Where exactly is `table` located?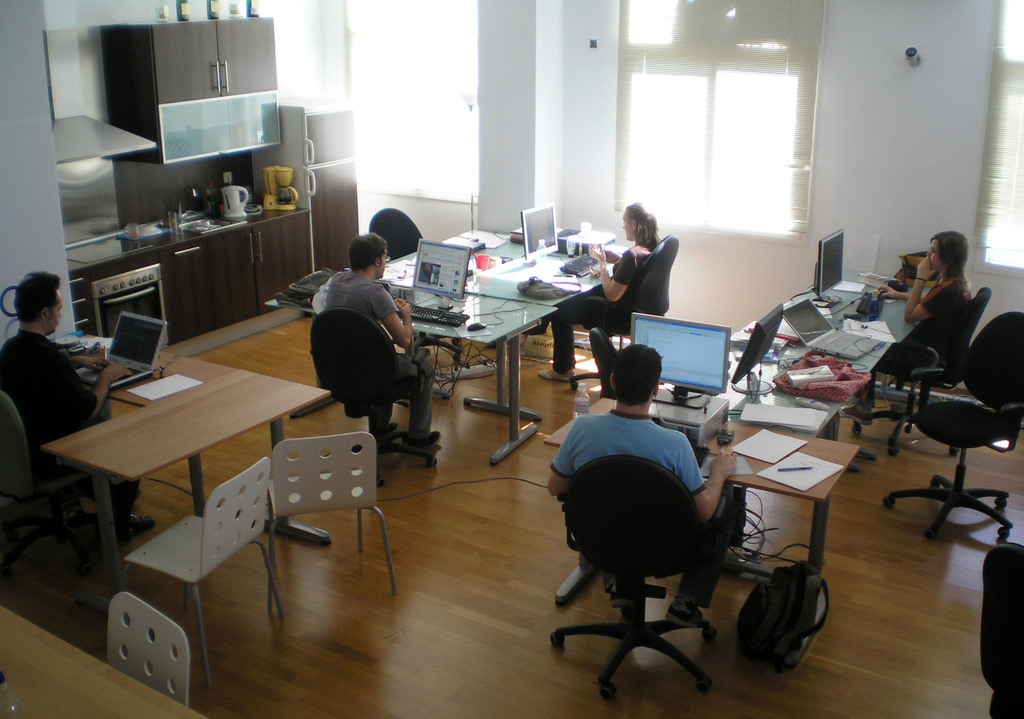
Its bounding box is region(44, 345, 333, 607).
